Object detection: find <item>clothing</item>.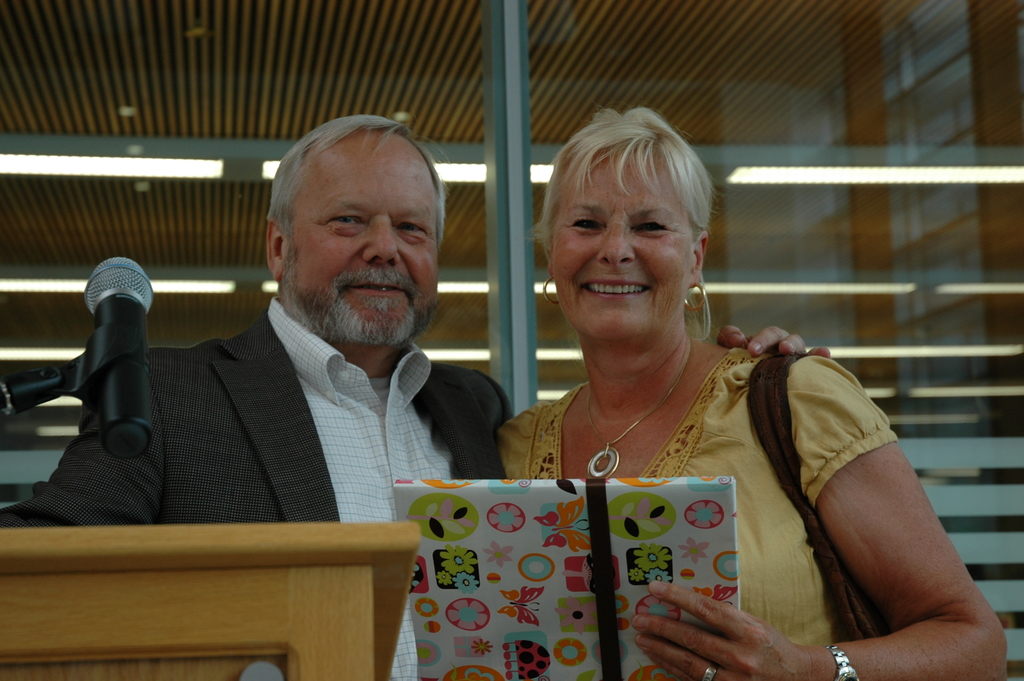
0,299,510,680.
